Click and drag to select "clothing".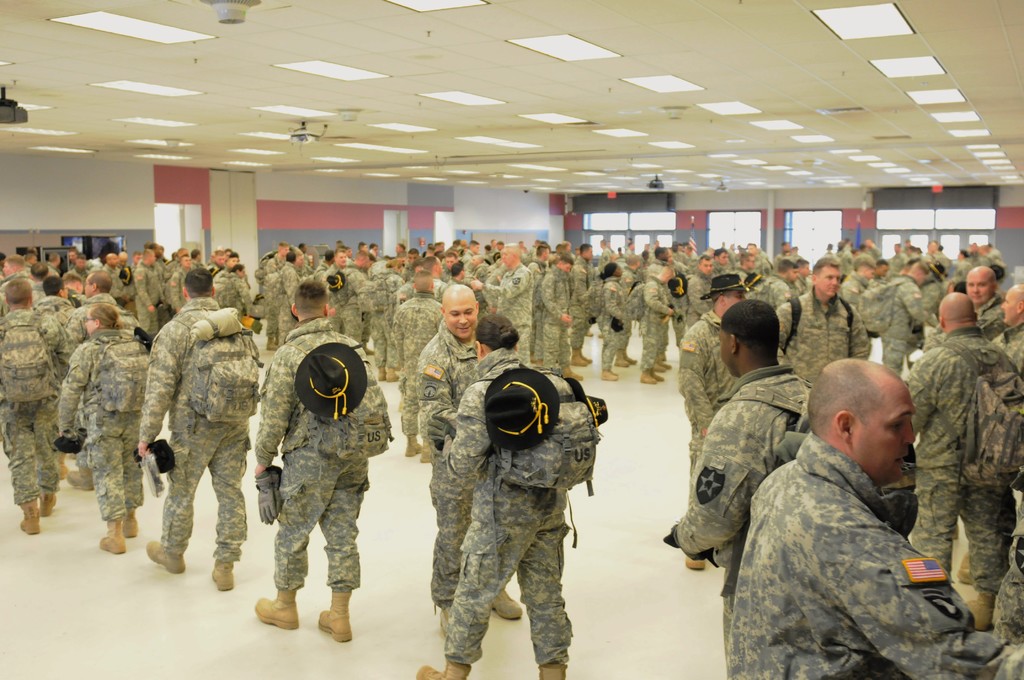
Selection: locate(602, 273, 631, 370).
